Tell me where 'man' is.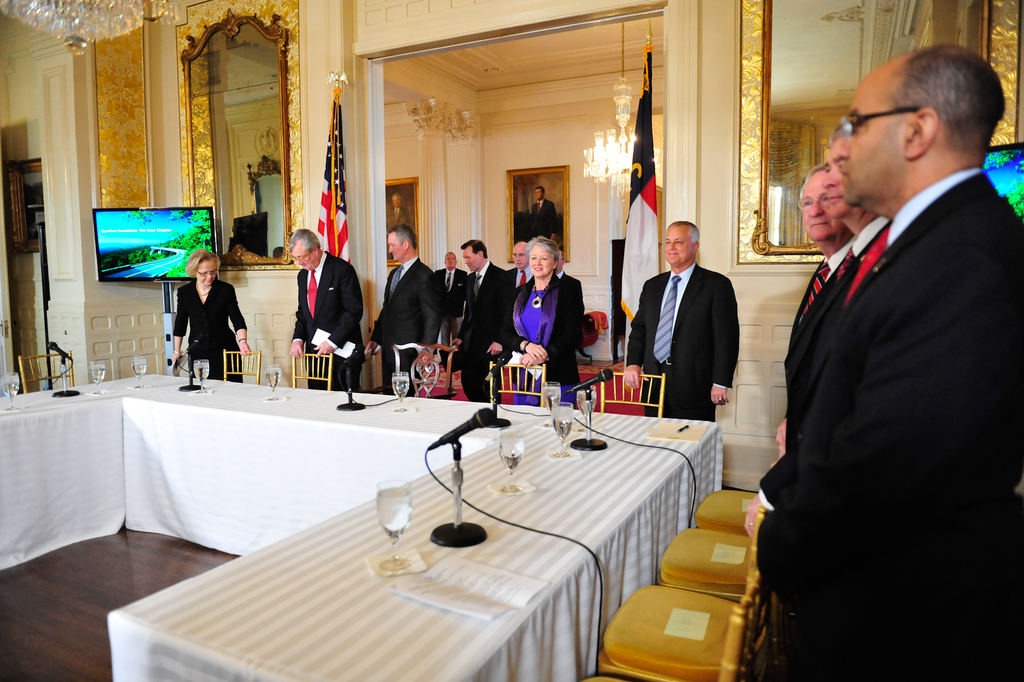
'man' is at [left=552, top=251, right=588, bottom=318].
